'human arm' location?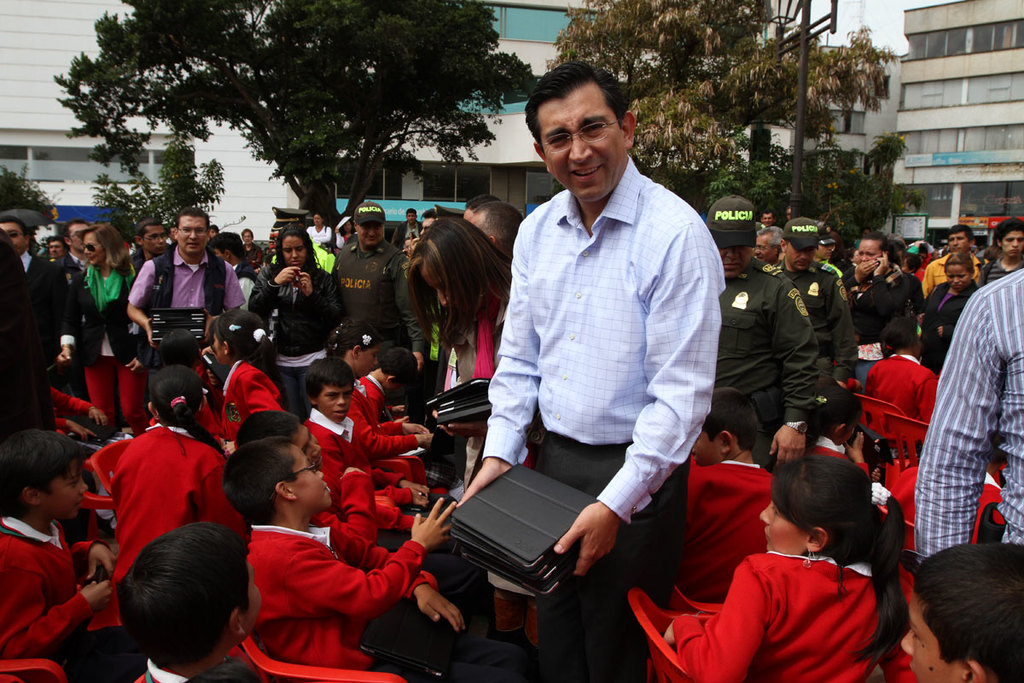
(x1=222, y1=374, x2=282, y2=455)
